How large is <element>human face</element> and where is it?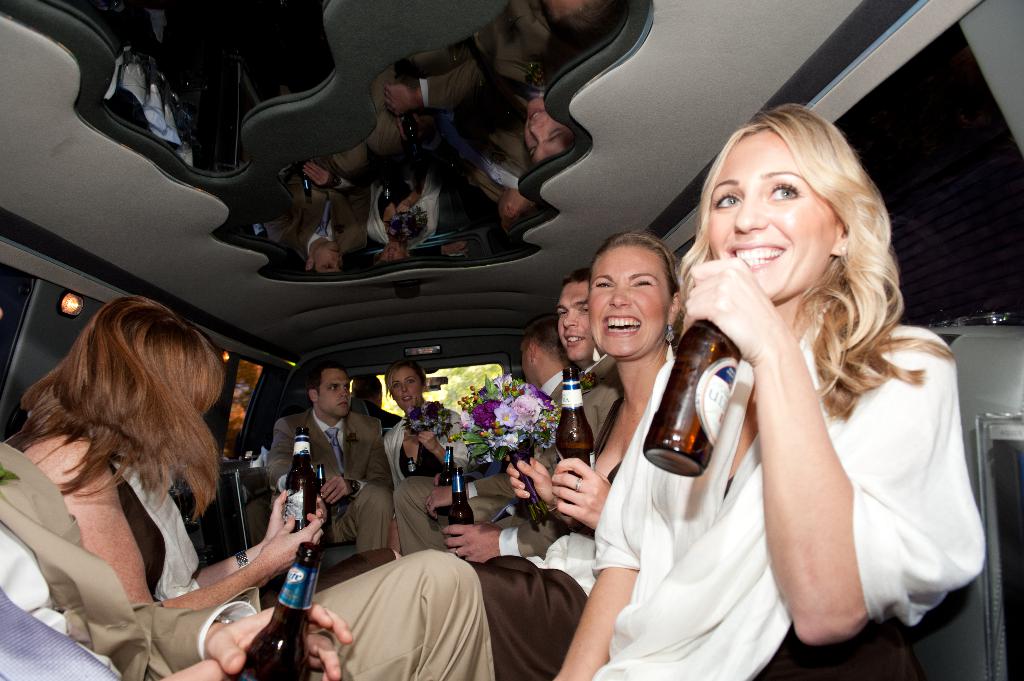
Bounding box: locate(556, 280, 593, 362).
